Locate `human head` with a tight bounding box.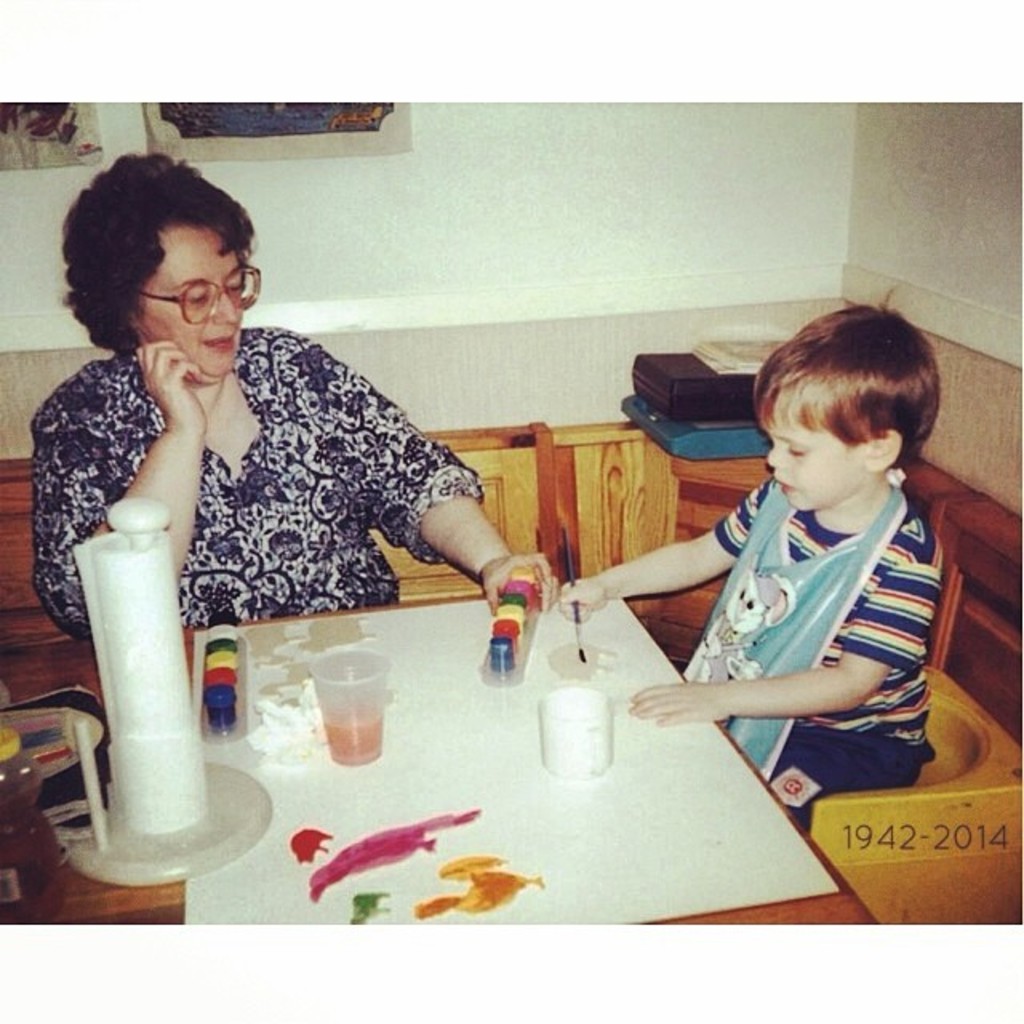
region(757, 304, 942, 512).
